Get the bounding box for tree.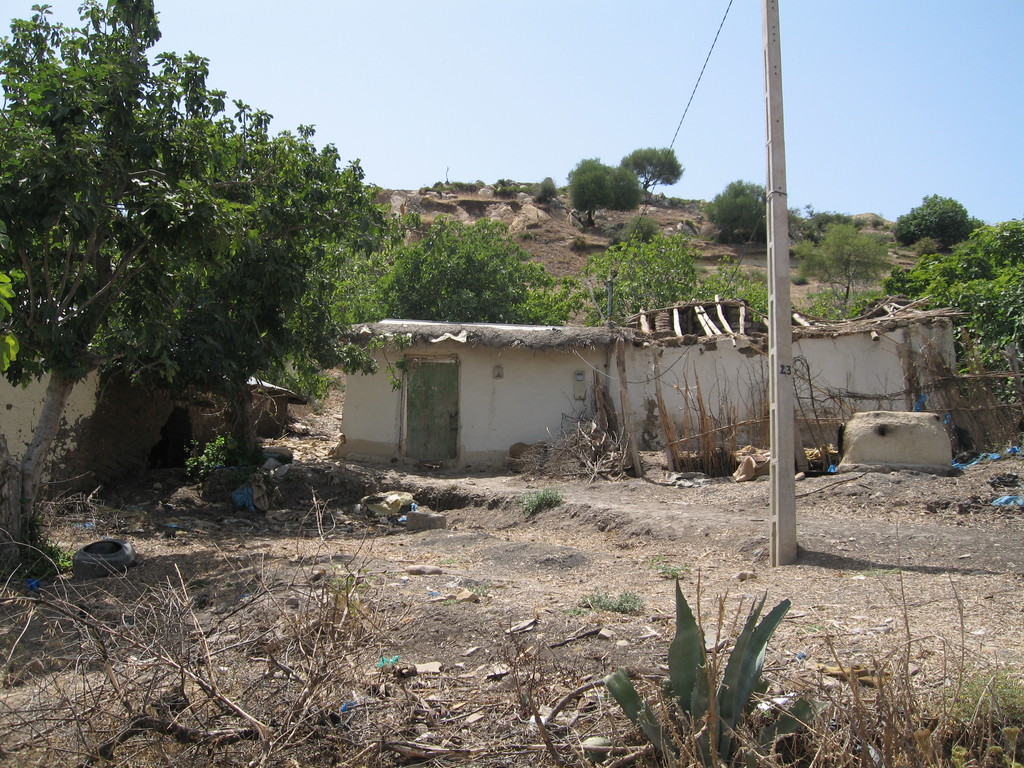
crop(890, 212, 1023, 373).
